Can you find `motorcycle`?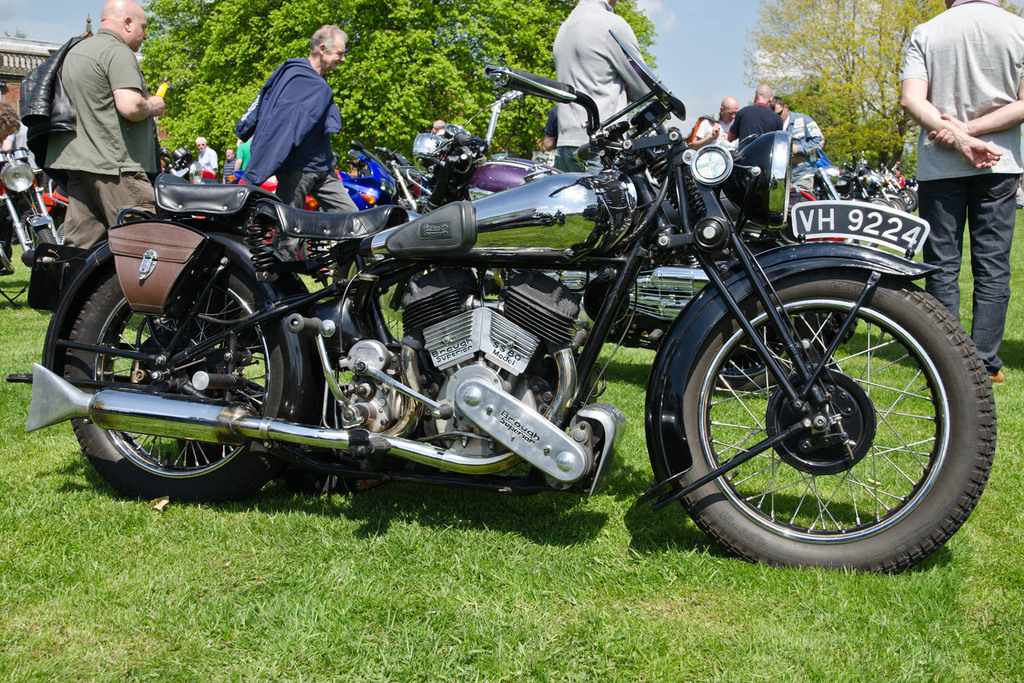
Yes, bounding box: box=[228, 140, 396, 207].
